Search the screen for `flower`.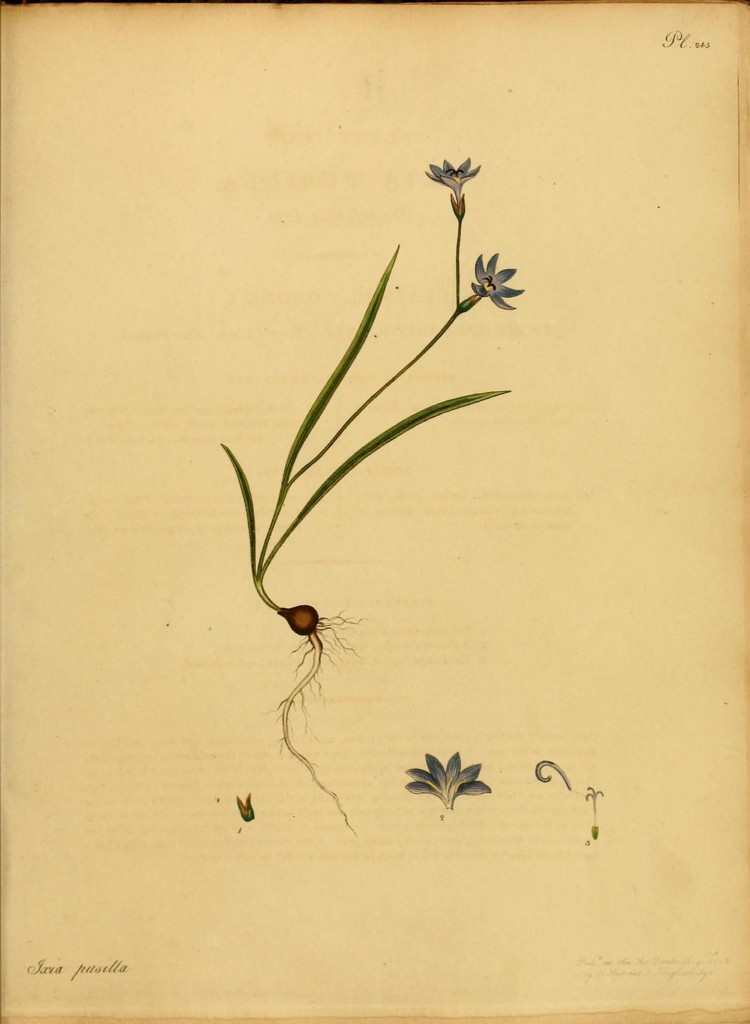
Found at 469,249,523,316.
